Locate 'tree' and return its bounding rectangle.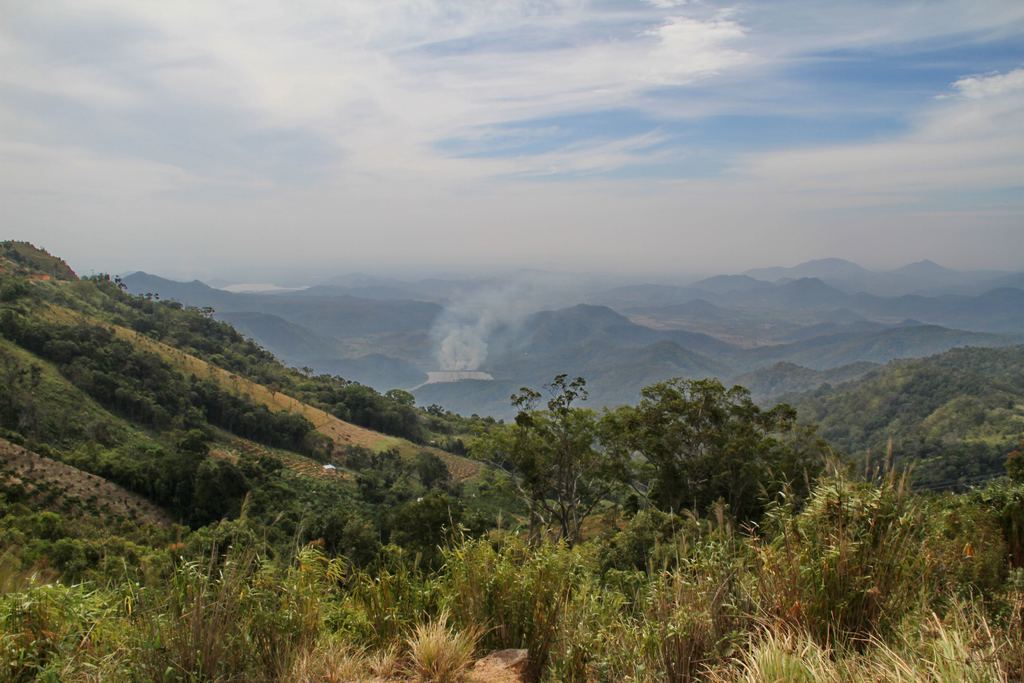
rect(0, 266, 1023, 682).
